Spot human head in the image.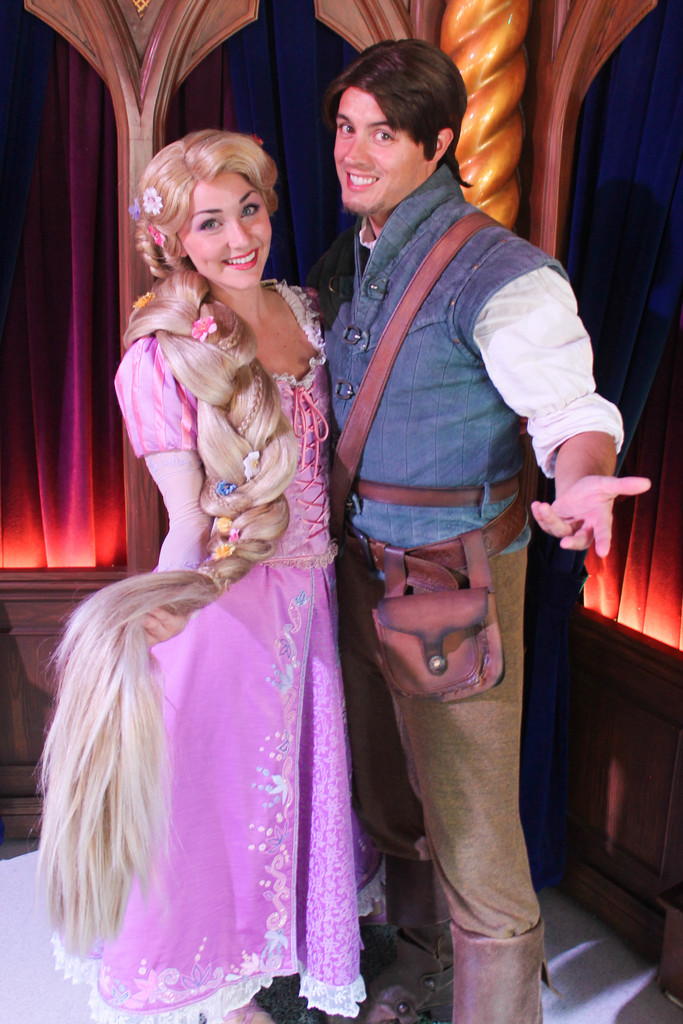
human head found at region(139, 114, 285, 281).
